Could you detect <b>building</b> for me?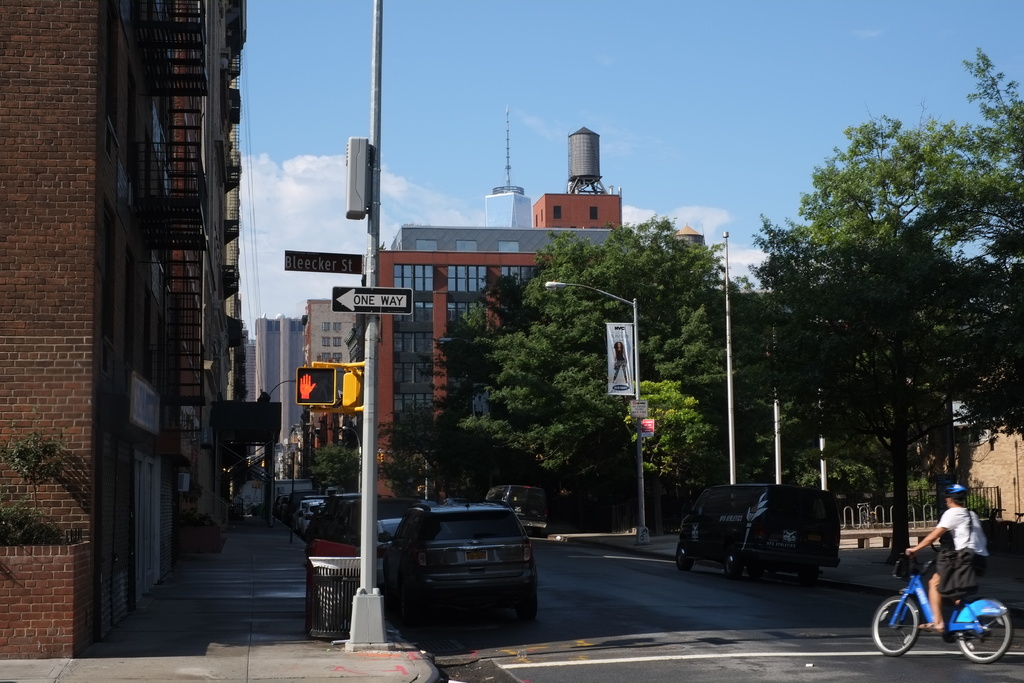
Detection result: locate(304, 302, 355, 365).
